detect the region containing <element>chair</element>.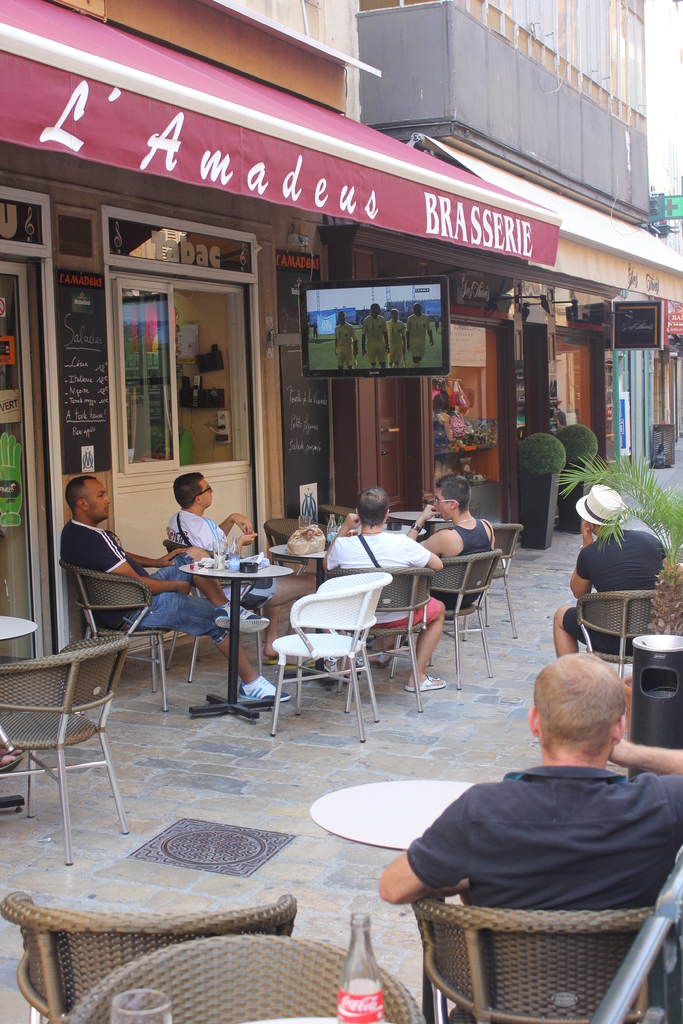
(left=317, top=560, right=432, bottom=714).
